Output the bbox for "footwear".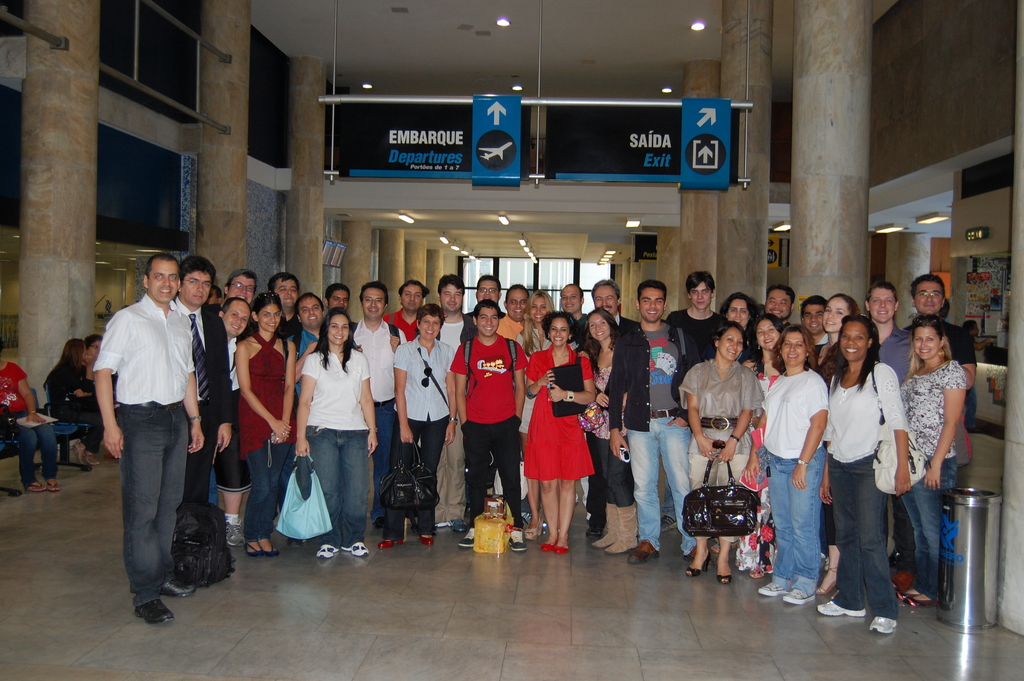
{"left": 817, "top": 601, "right": 867, "bottom": 617}.
